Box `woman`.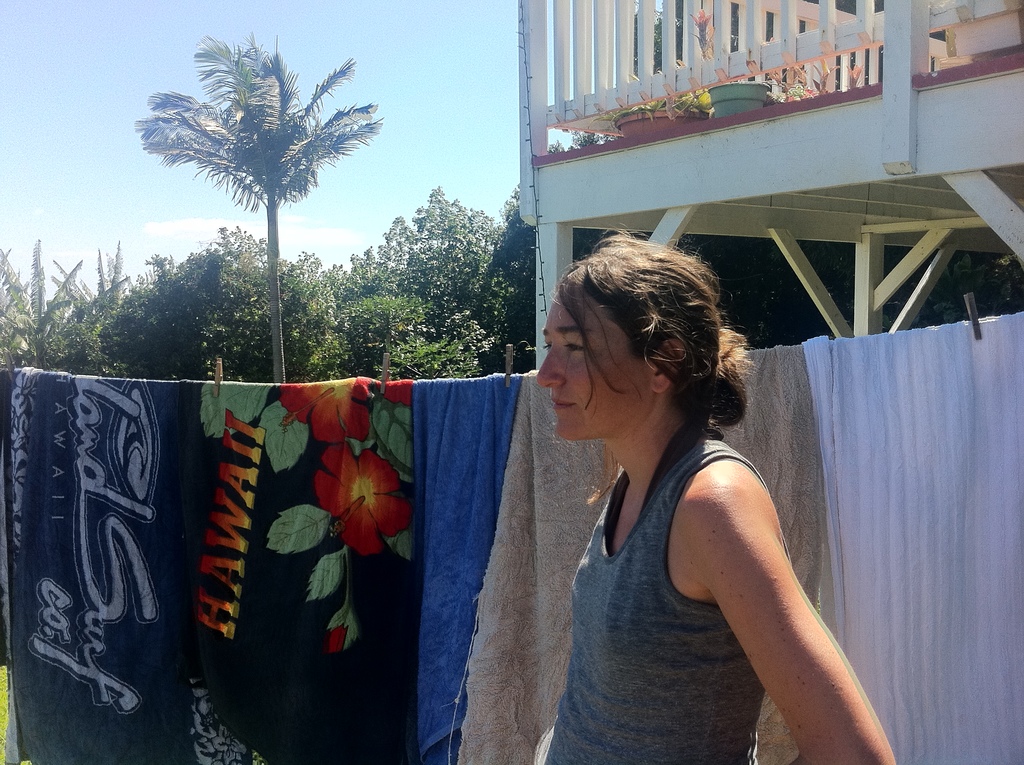
locate(497, 240, 870, 764).
